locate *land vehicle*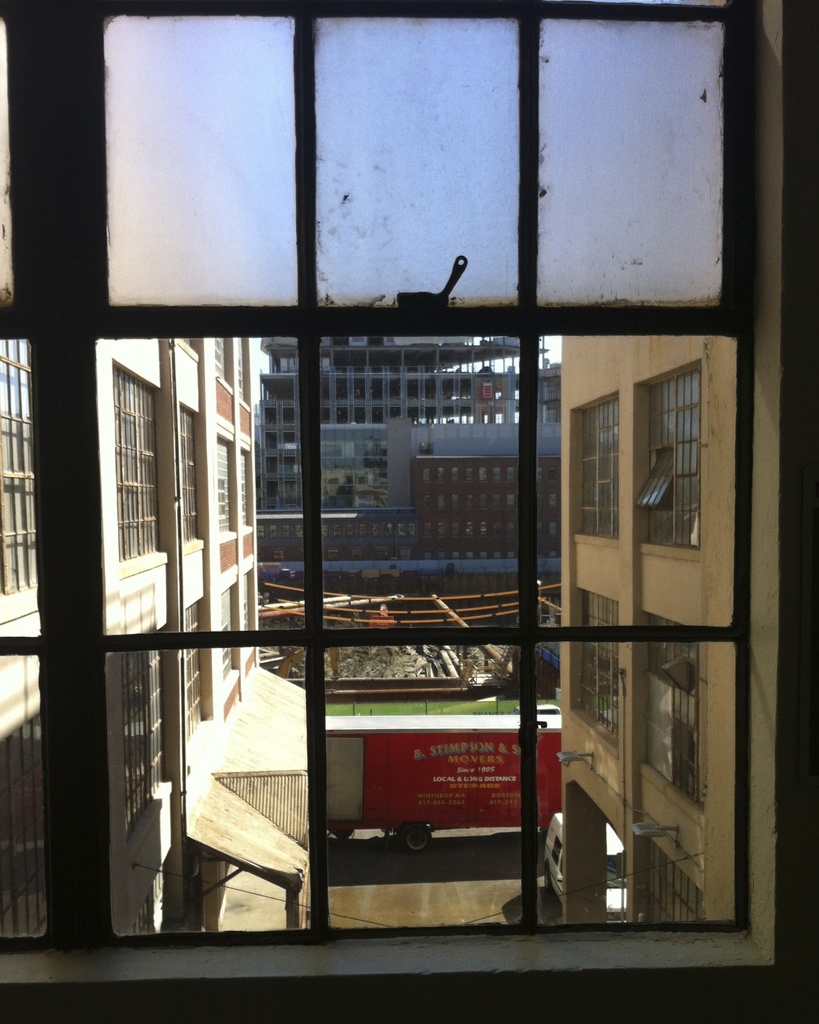
546 805 626 921
